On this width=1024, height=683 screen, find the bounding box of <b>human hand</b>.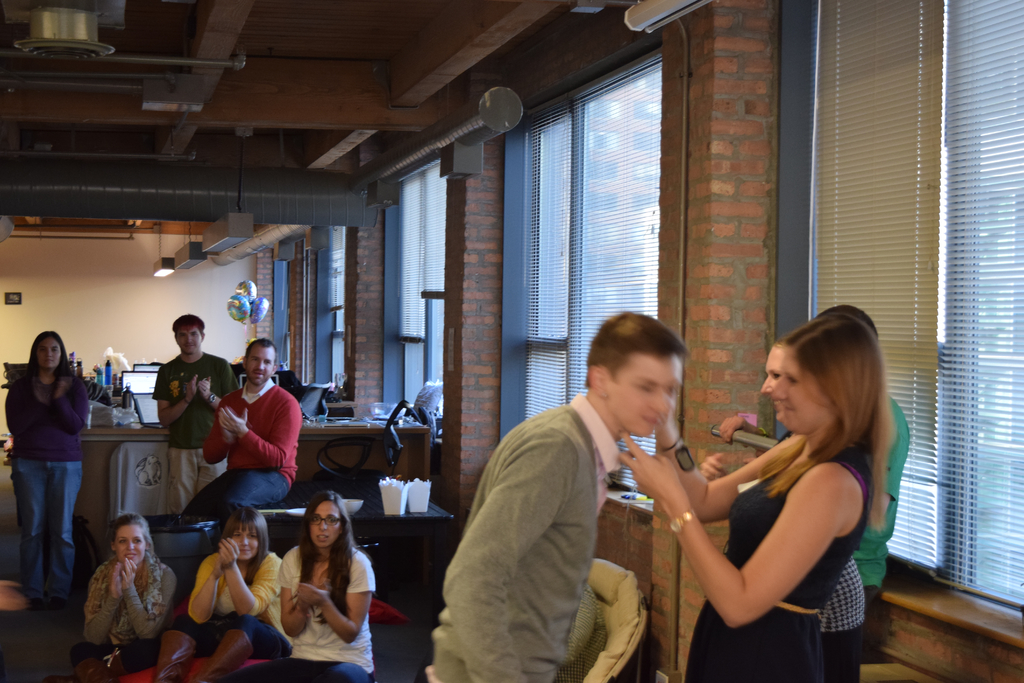
Bounding box: bbox=(220, 406, 250, 436).
